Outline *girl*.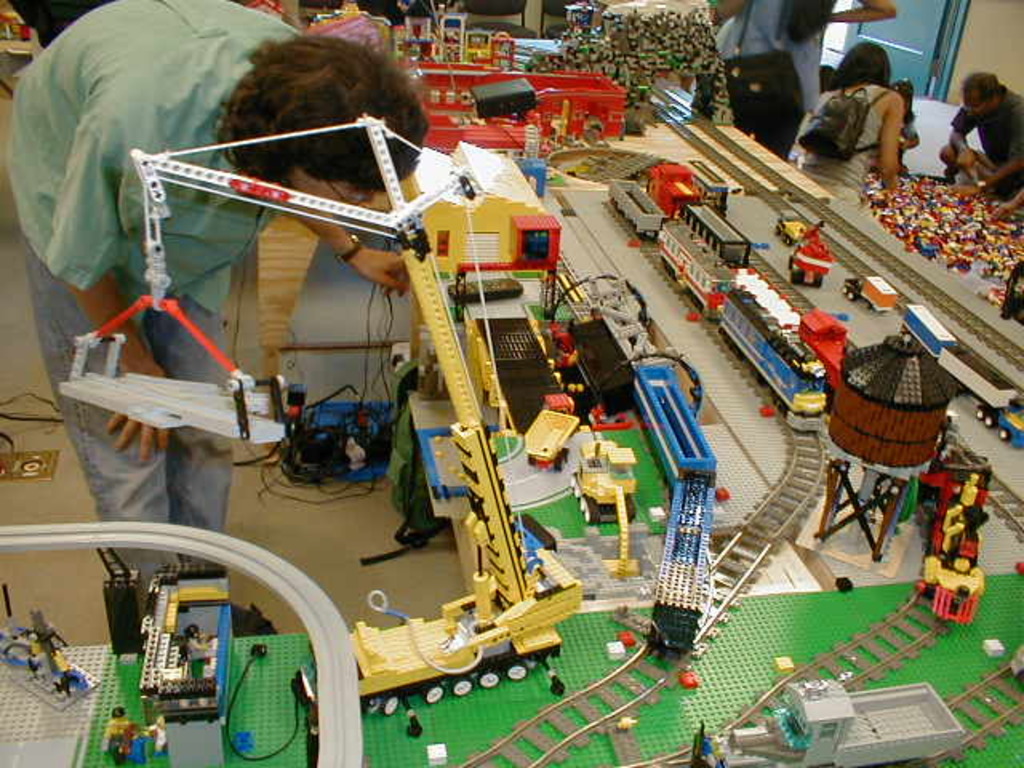
Outline: (814,45,902,214).
